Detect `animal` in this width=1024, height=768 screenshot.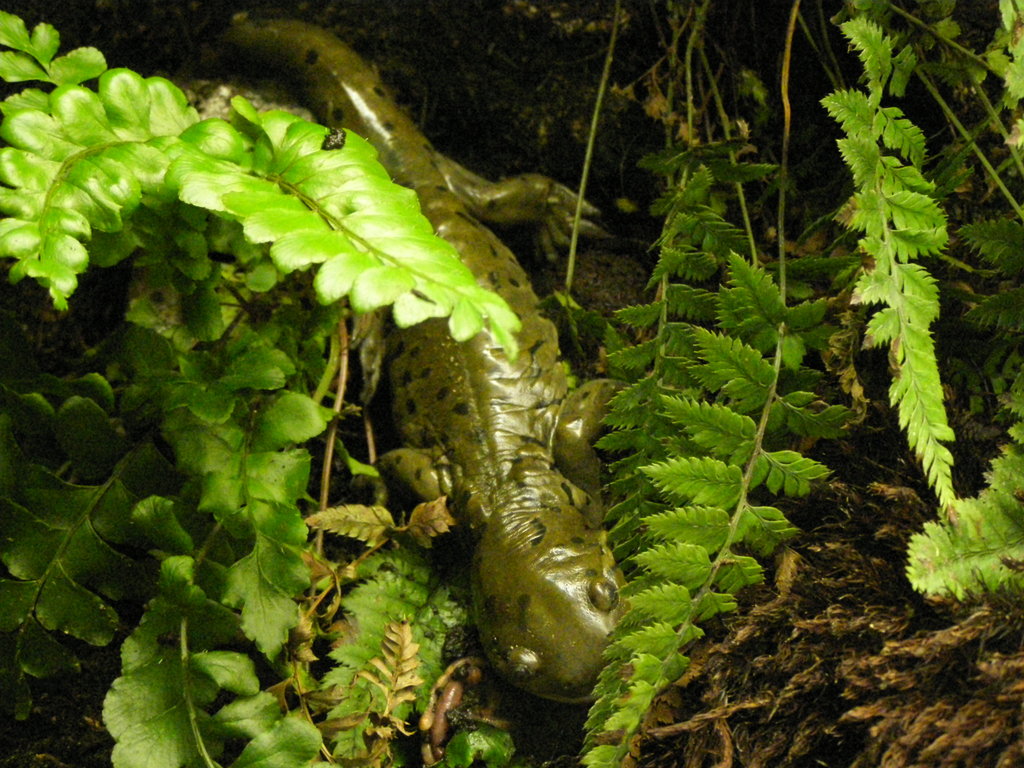
Detection: bbox=(194, 16, 633, 707).
